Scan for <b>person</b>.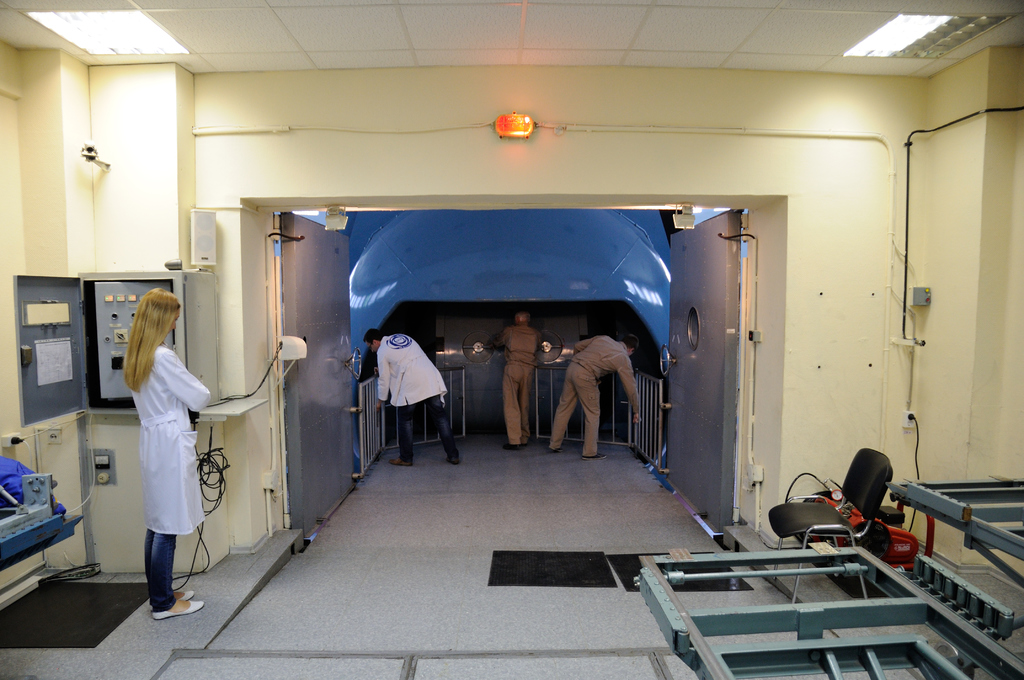
Scan result: pyautogui.locateOnScreen(493, 311, 541, 451).
